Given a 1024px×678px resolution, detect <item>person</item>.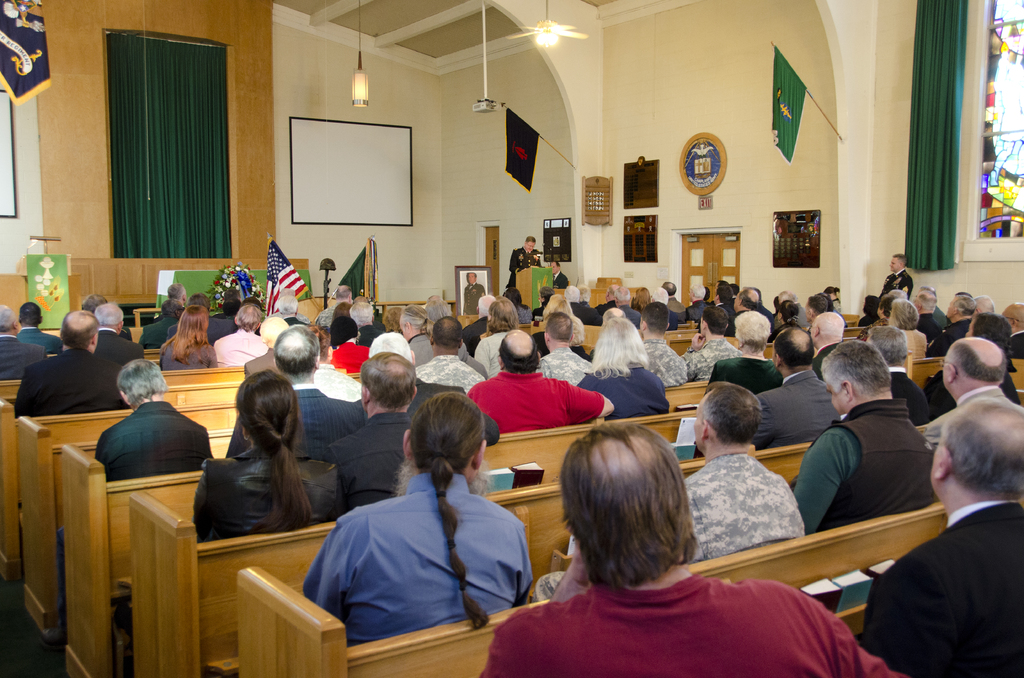
locate(196, 373, 345, 541).
